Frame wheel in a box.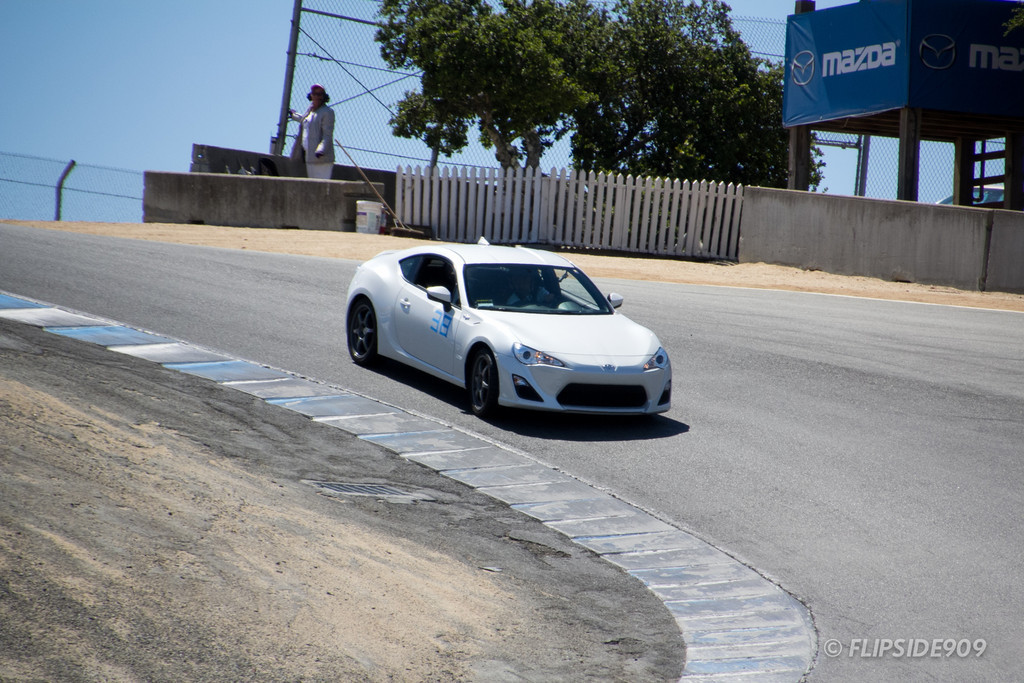
select_region(345, 301, 373, 362).
